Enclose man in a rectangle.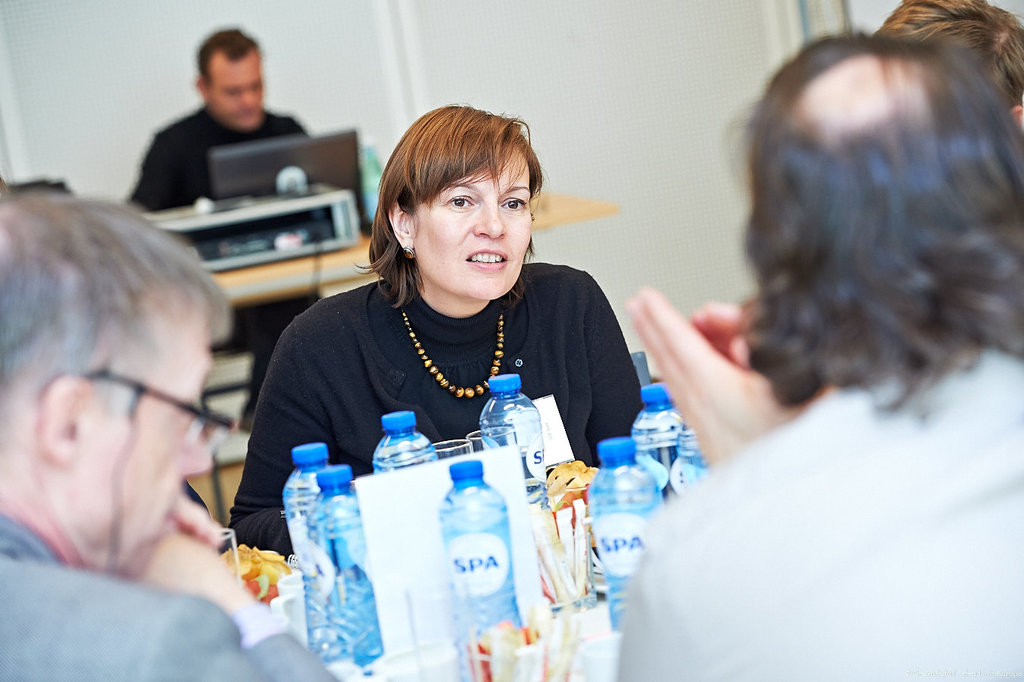
[116, 26, 331, 434].
